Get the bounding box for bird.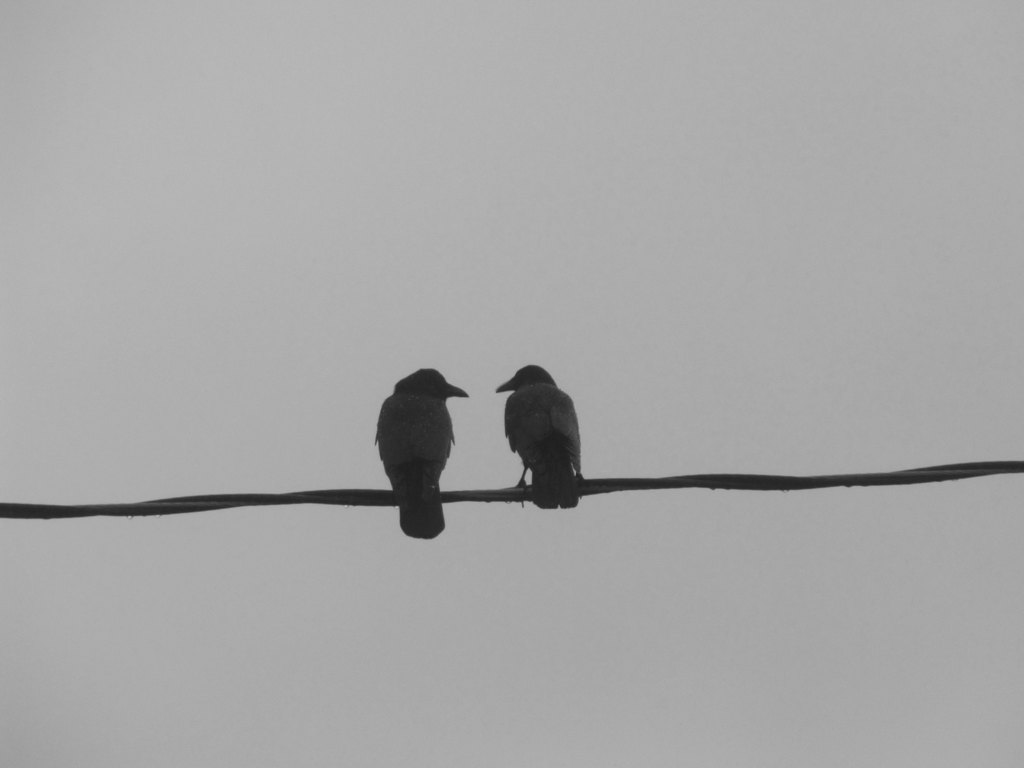
bbox=(374, 364, 469, 539).
